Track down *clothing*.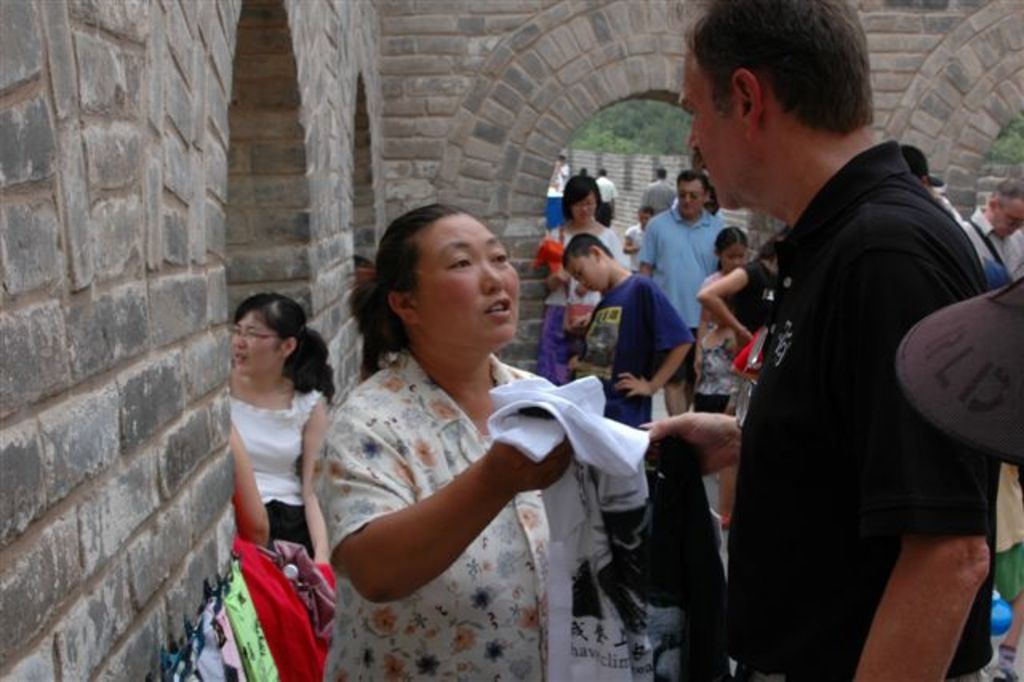
Tracked to rect(963, 208, 1022, 288).
